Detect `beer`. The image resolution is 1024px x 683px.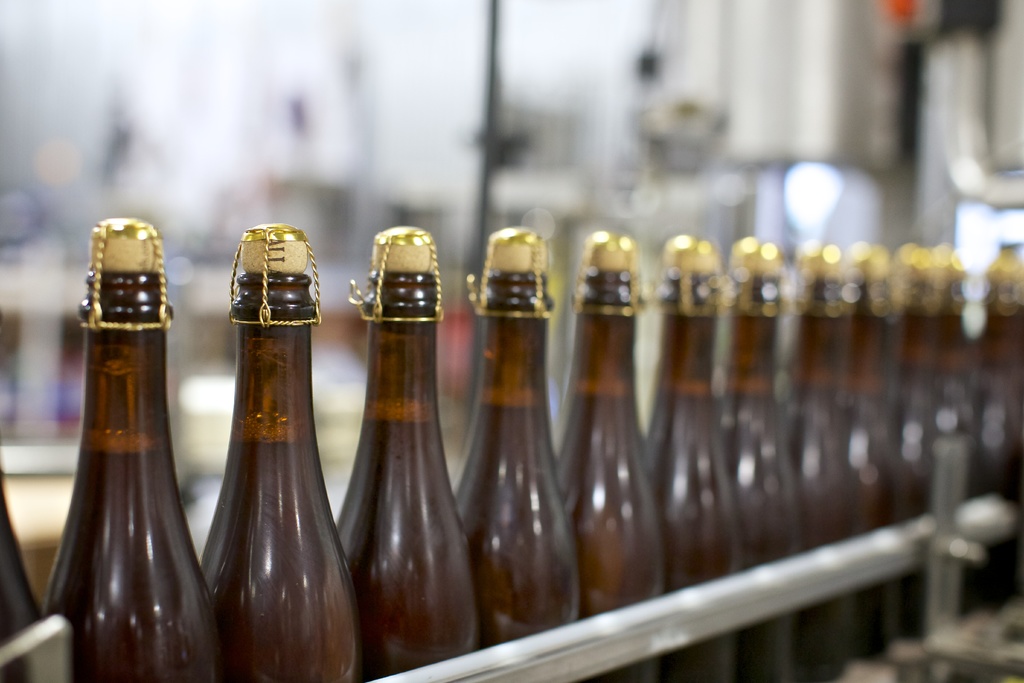
bbox=(637, 226, 751, 682).
